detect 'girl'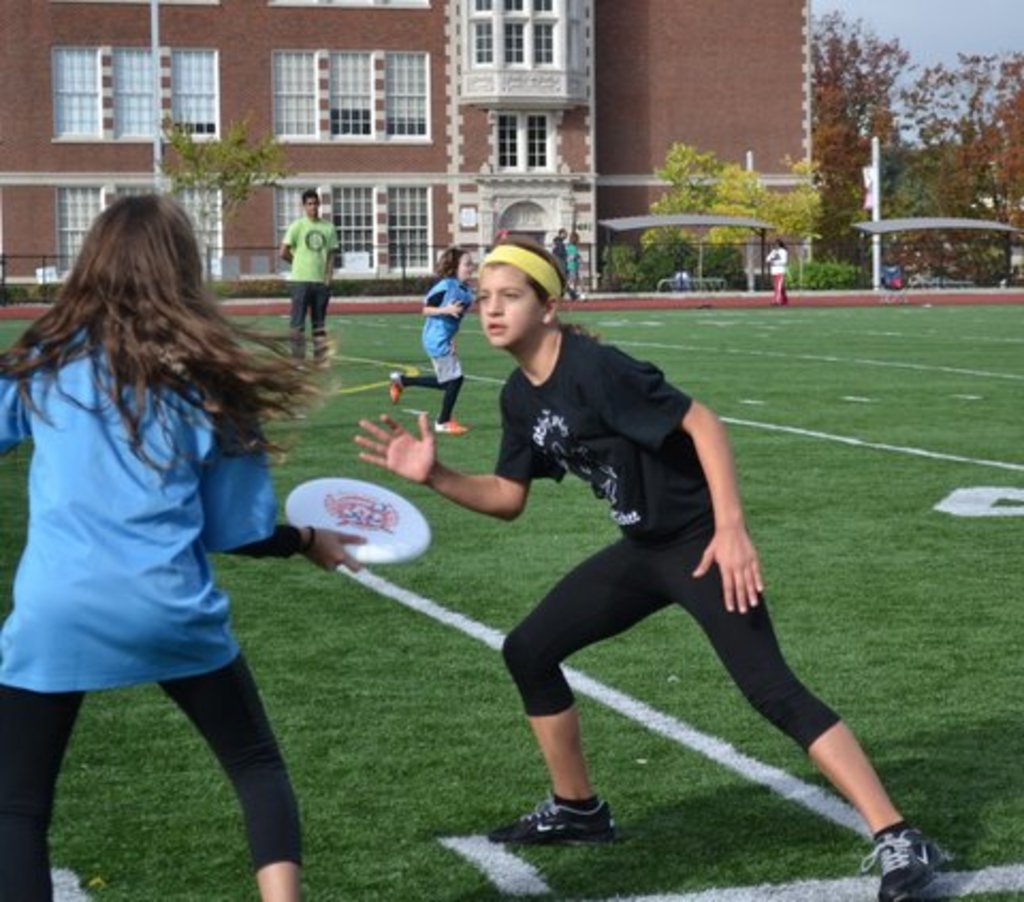
[386,247,482,433]
